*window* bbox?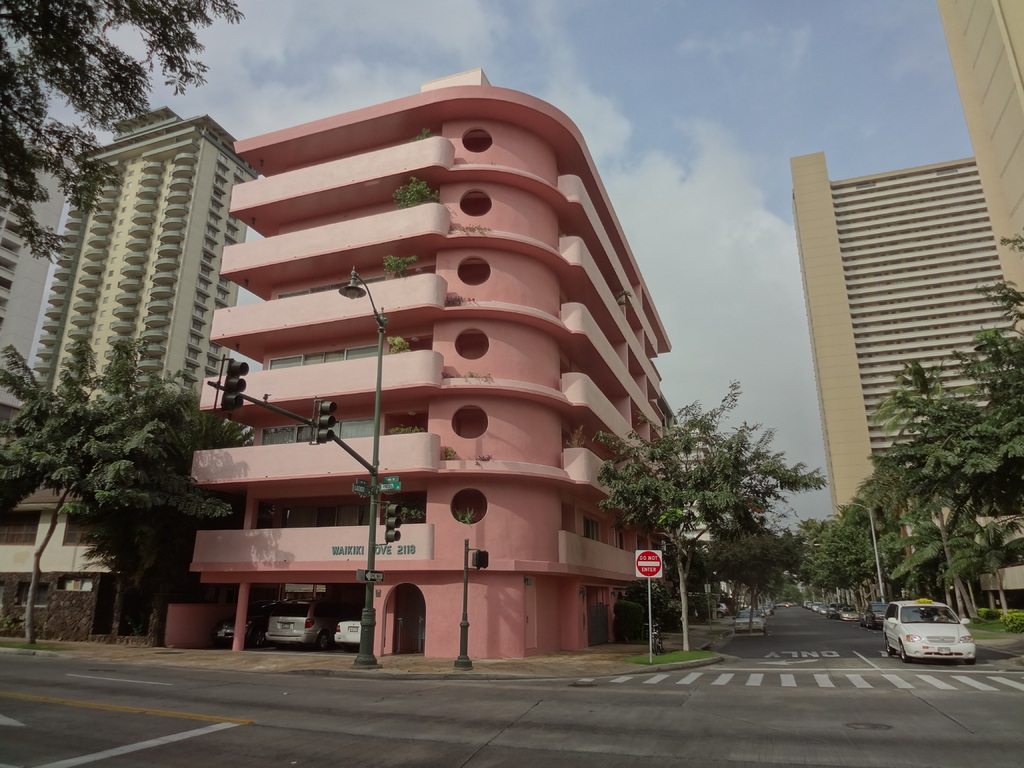
bbox=[257, 420, 294, 451]
